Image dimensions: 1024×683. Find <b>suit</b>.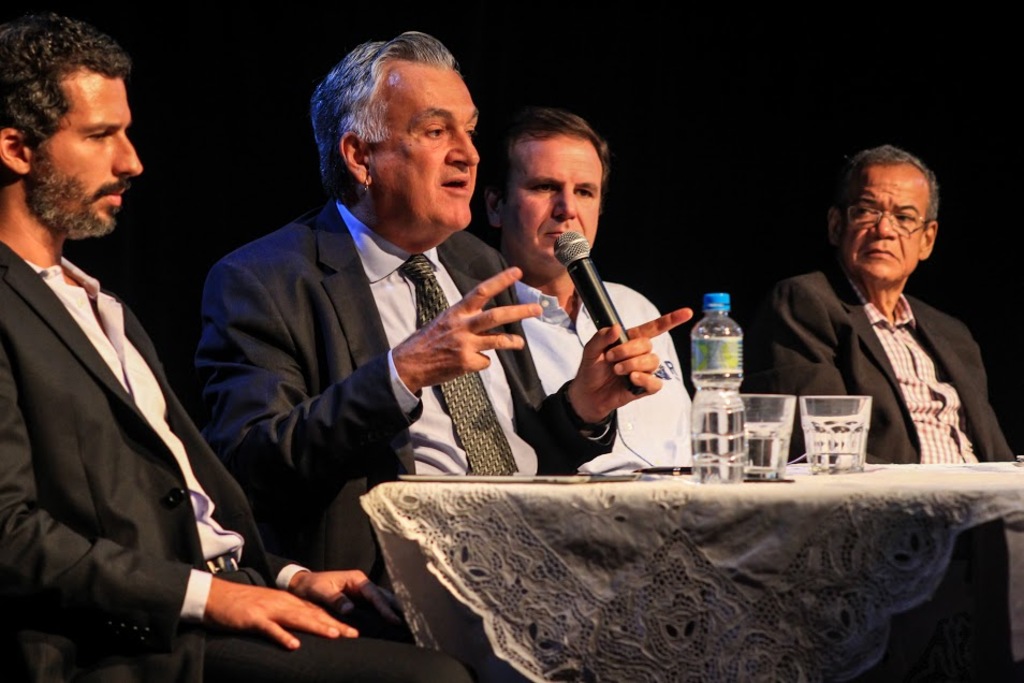
box(745, 257, 1014, 459).
